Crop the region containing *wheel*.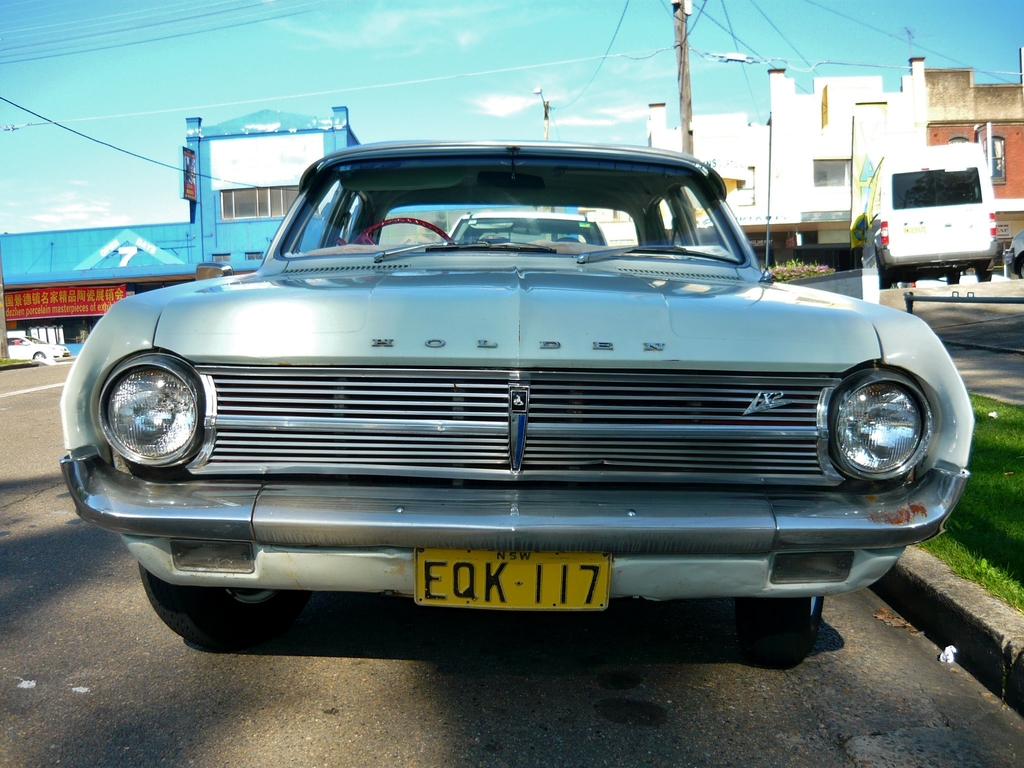
Crop region: l=881, t=274, r=893, b=289.
